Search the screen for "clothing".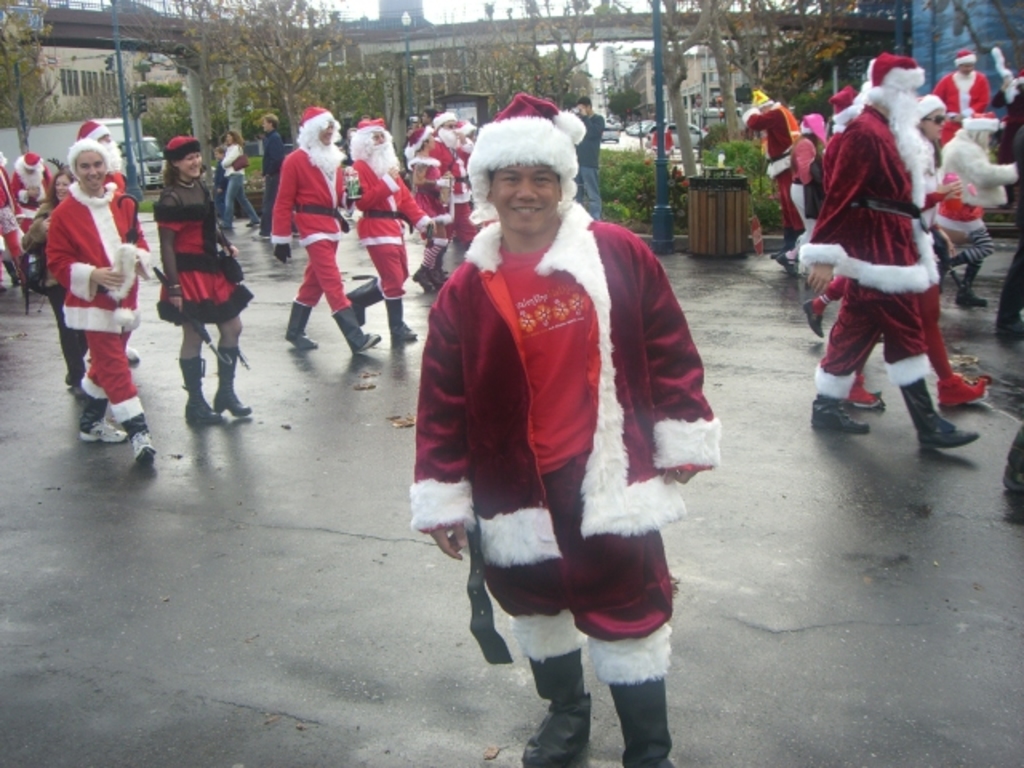
Found at rect(432, 134, 482, 248).
